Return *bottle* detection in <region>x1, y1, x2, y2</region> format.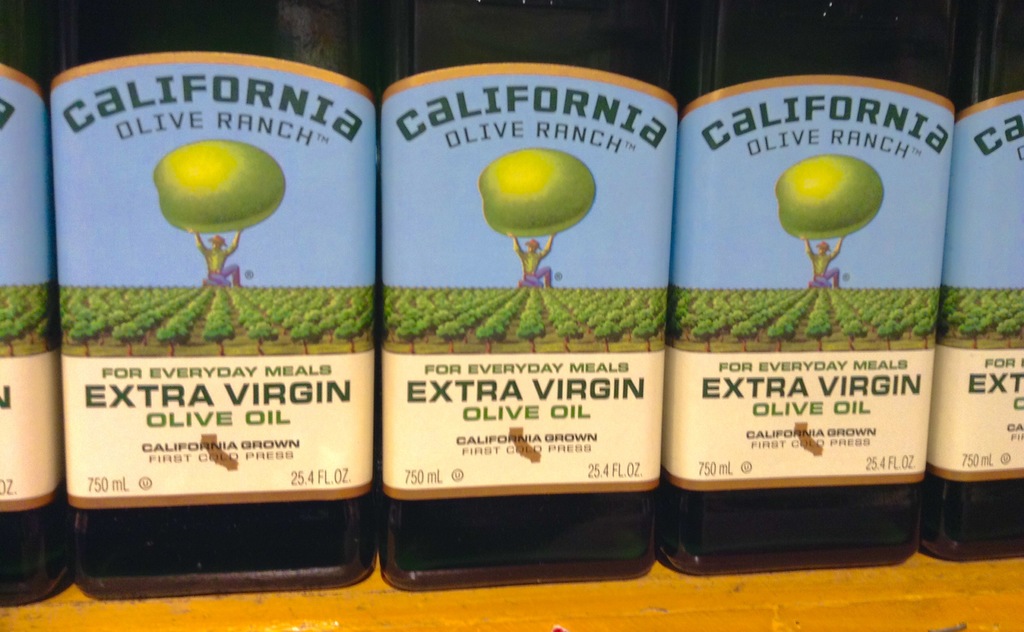
<region>367, 0, 669, 598</region>.
